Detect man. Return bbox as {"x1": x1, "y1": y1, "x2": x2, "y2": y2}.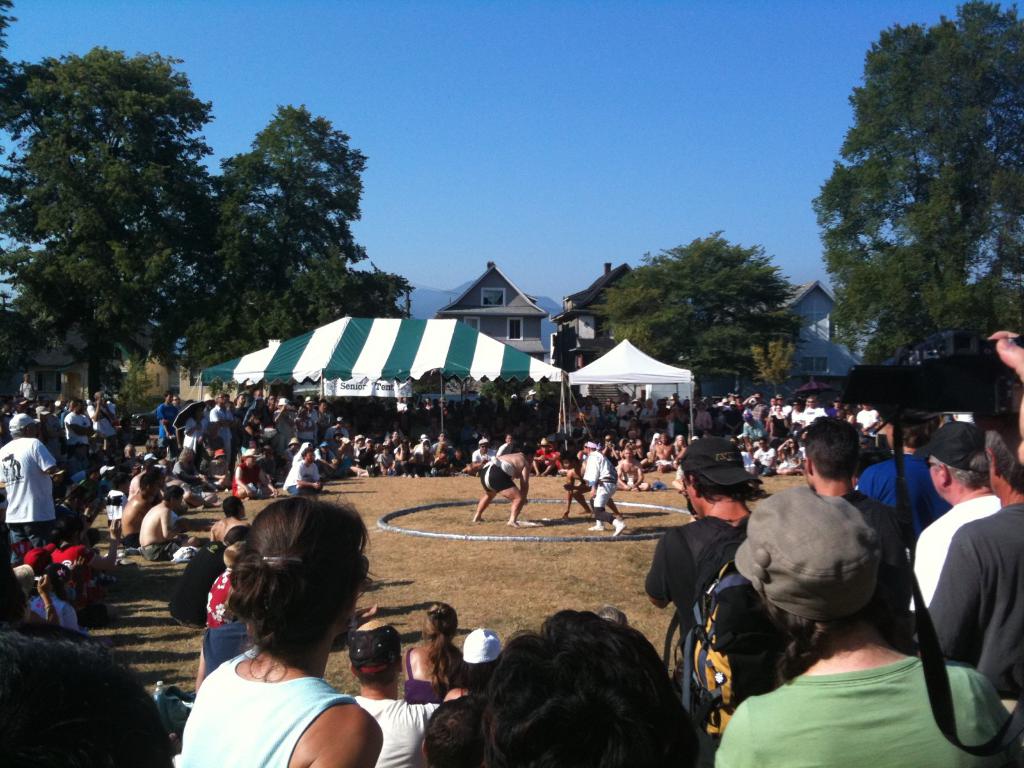
{"x1": 342, "y1": 617, "x2": 440, "y2": 767}.
